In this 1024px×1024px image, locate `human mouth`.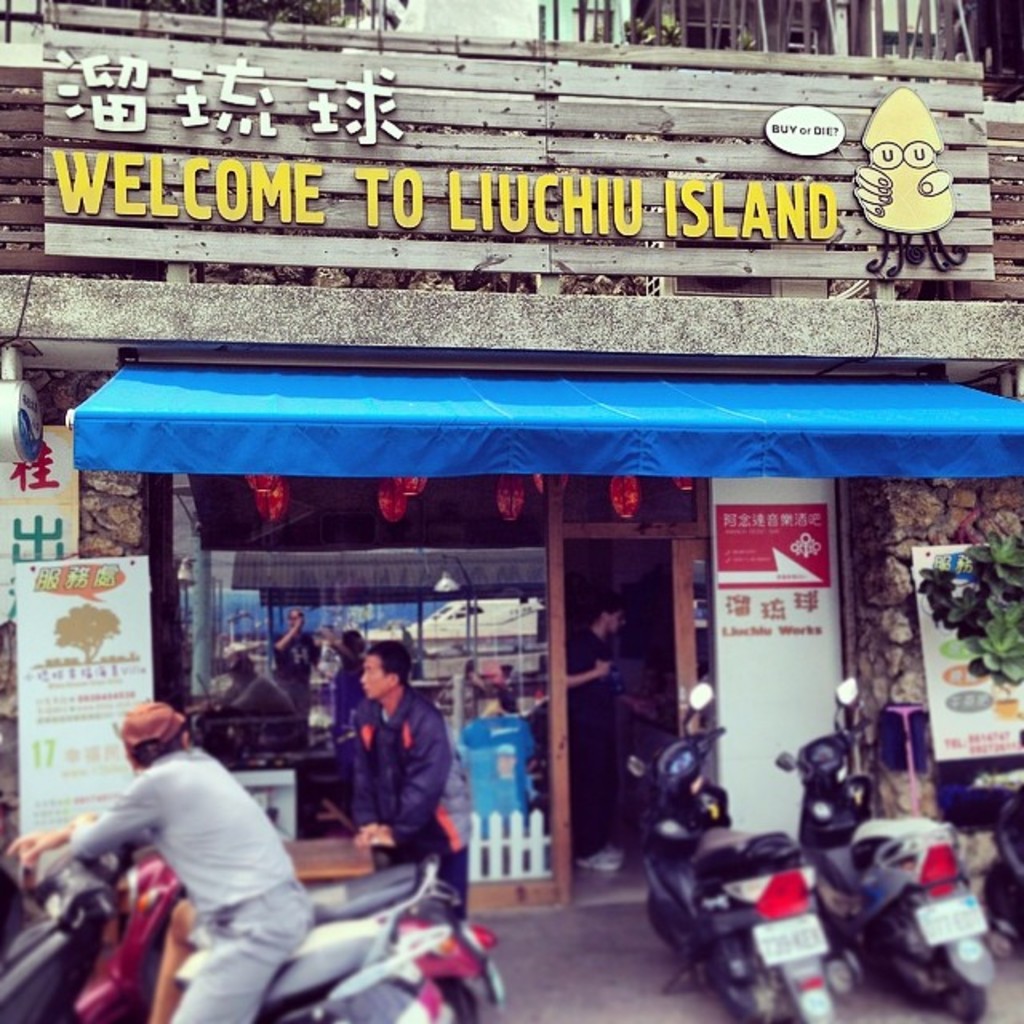
Bounding box: 363/685/368/691.
